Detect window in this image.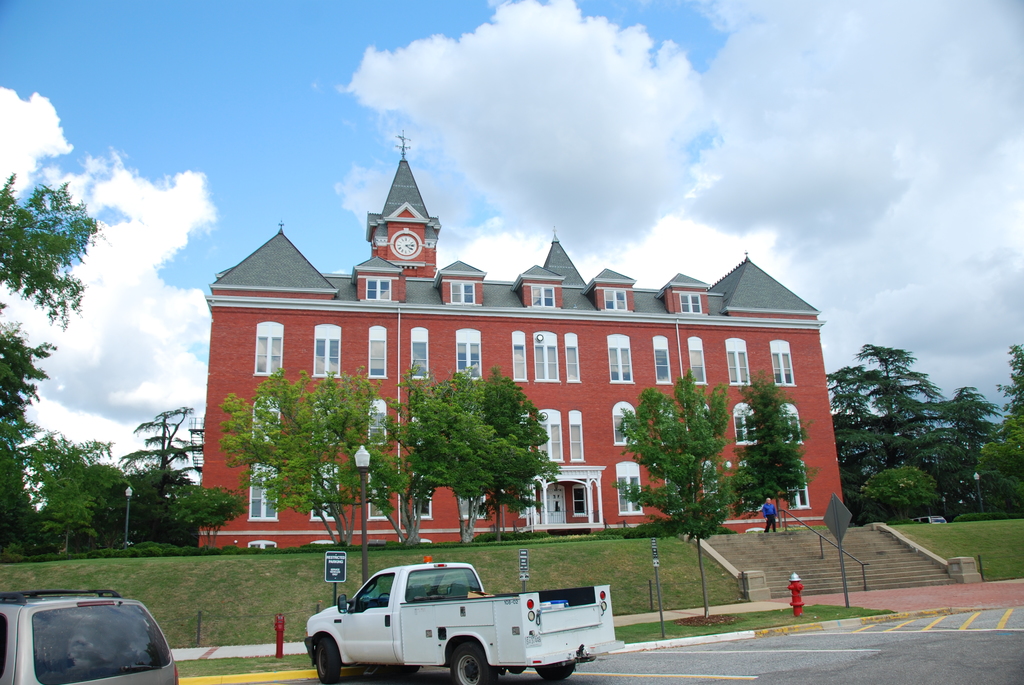
Detection: (x1=606, y1=331, x2=637, y2=384).
